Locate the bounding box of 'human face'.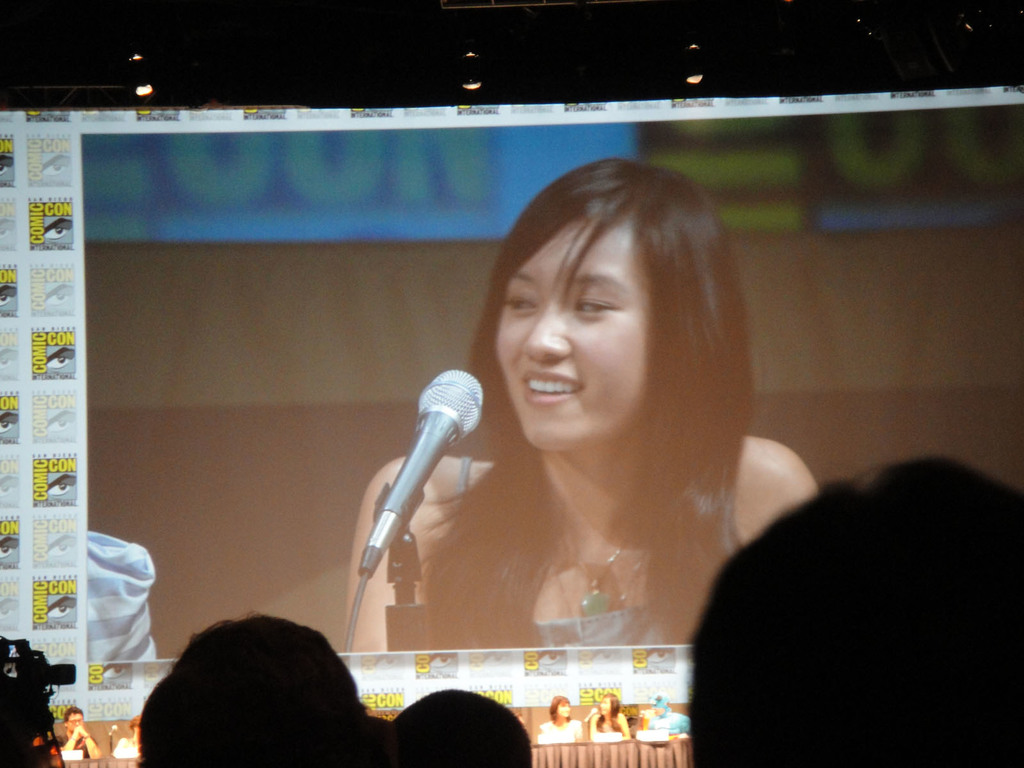
Bounding box: x1=63 y1=714 x2=86 y2=736.
